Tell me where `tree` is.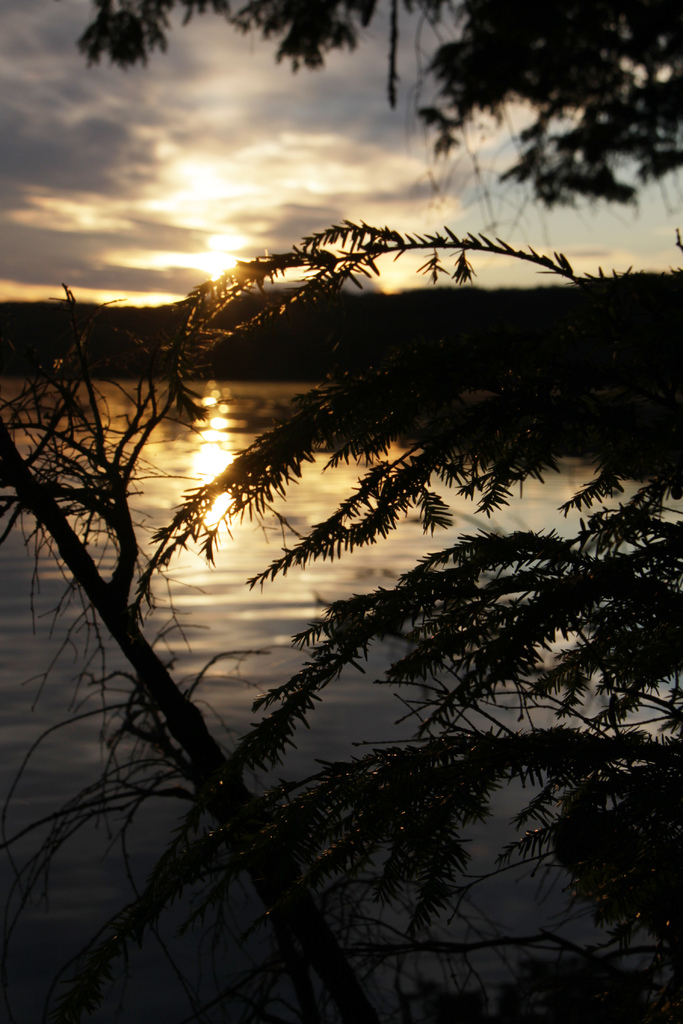
`tree` is at detection(0, 210, 637, 1020).
